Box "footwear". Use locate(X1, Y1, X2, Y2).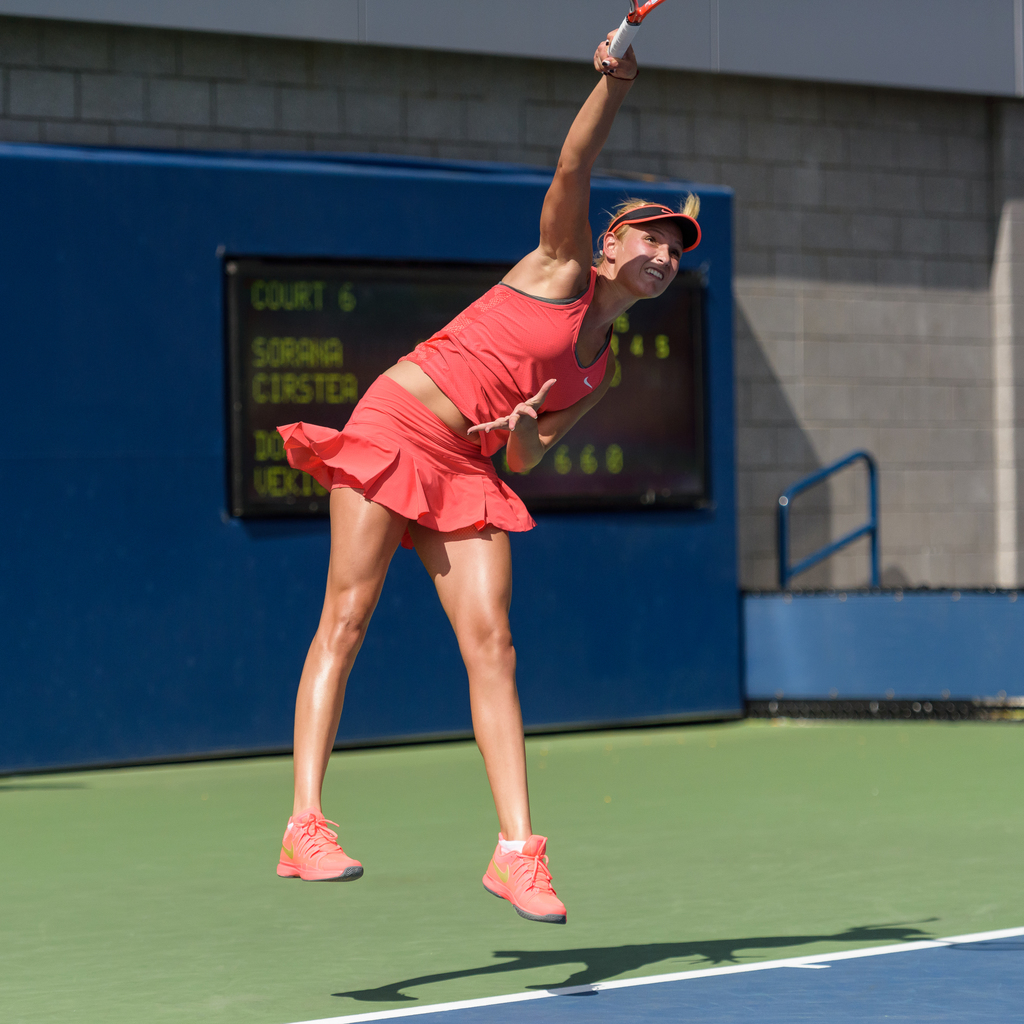
locate(273, 801, 364, 886).
